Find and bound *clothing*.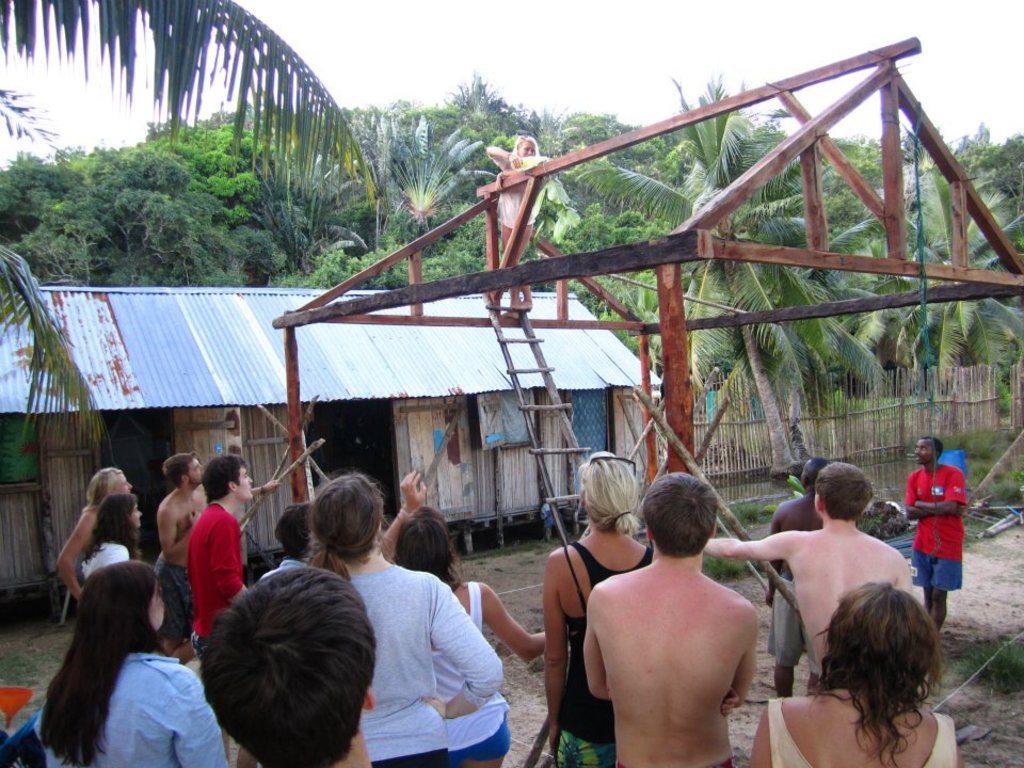
Bound: l=766, t=694, r=957, b=767.
